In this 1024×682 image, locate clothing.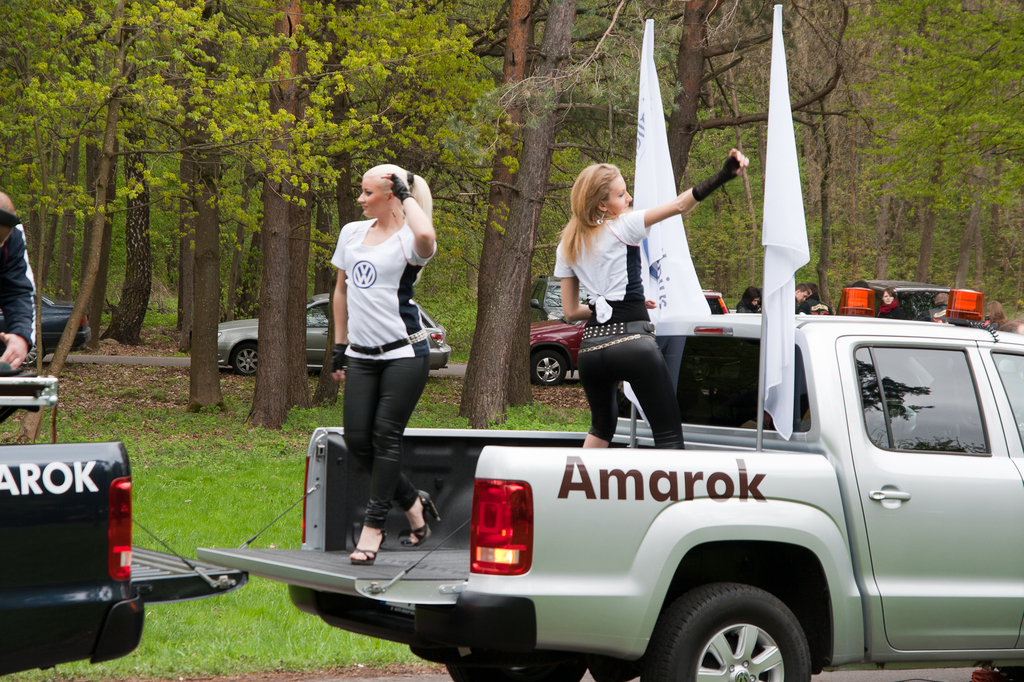
Bounding box: bbox(880, 291, 899, 322).
